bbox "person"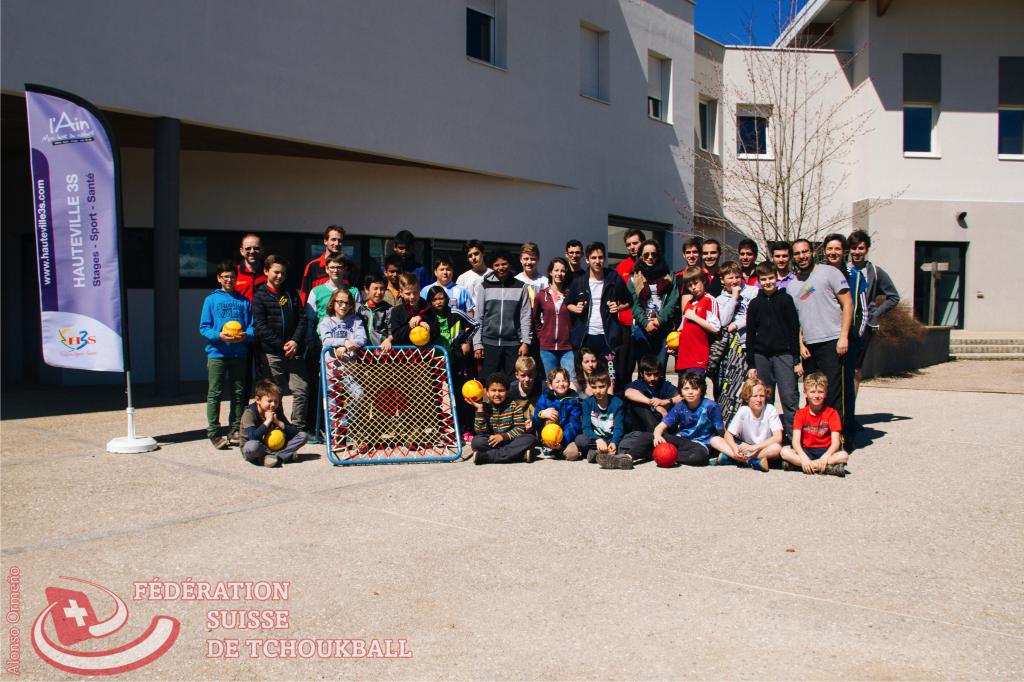
[590, 369, 726, 466]
